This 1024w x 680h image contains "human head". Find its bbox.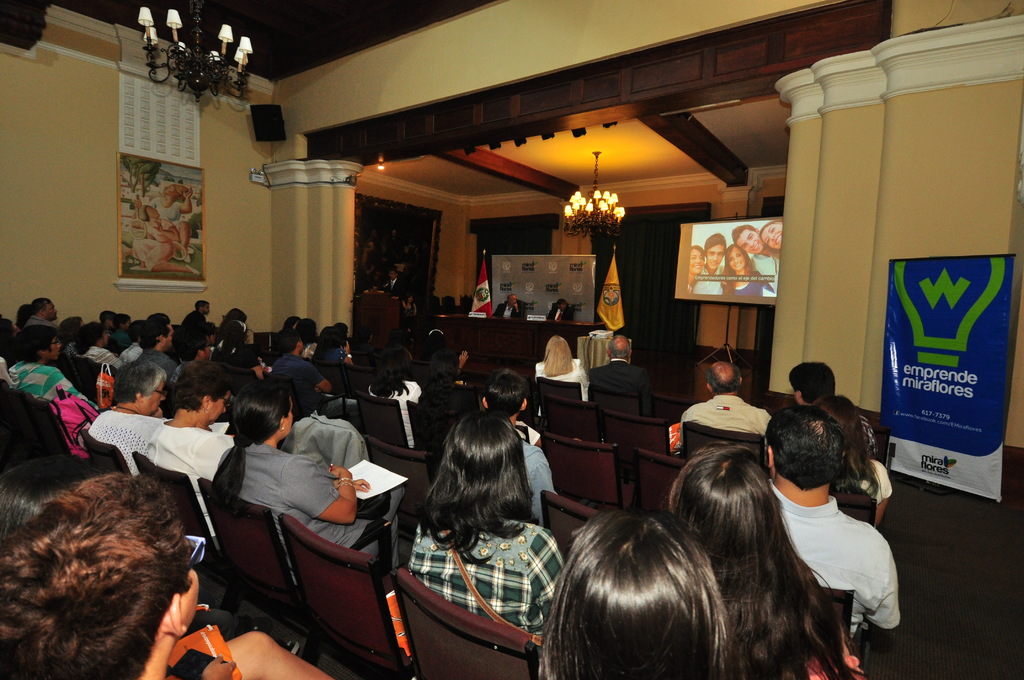
(0, 317, 18, 343).
